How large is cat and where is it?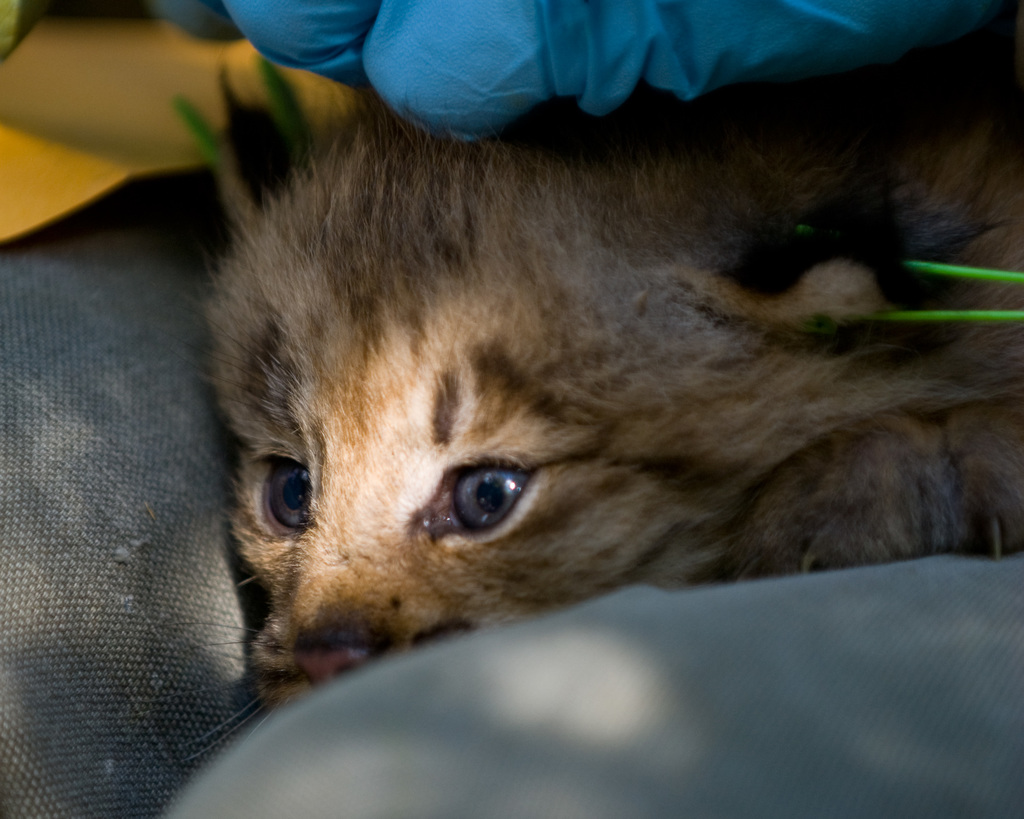
Bounding box: locate(206, 5, 1023, 706).
